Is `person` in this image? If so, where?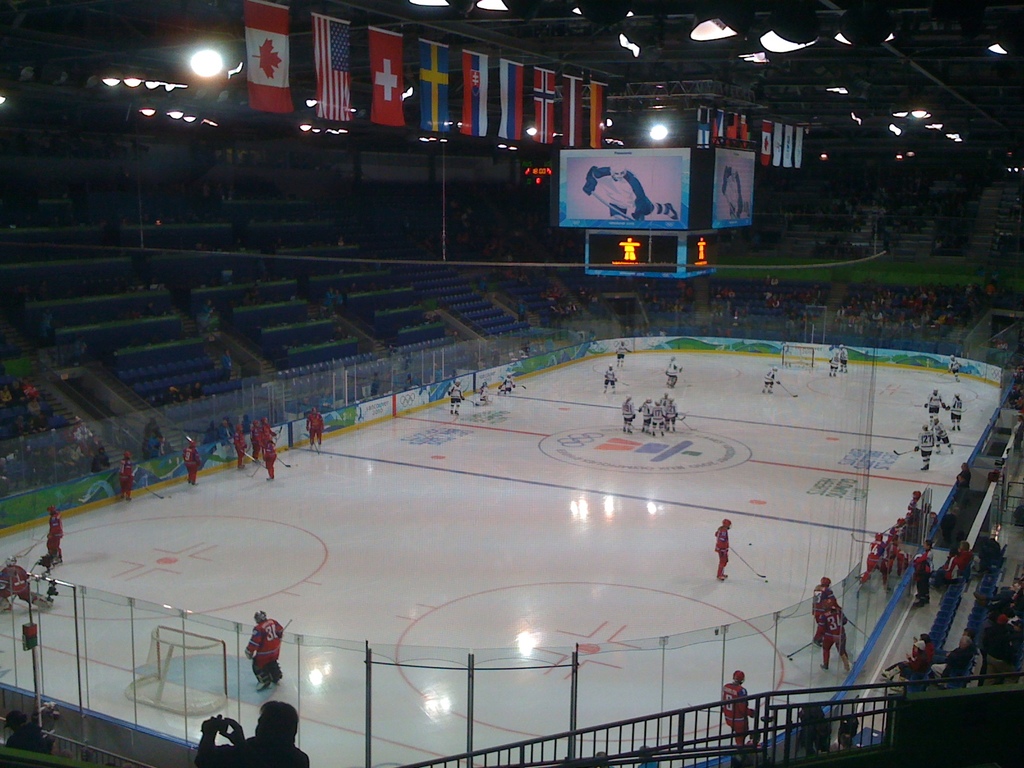
Yes, at pyautogui.locateOnScreen(906, 490, 922, 540).
